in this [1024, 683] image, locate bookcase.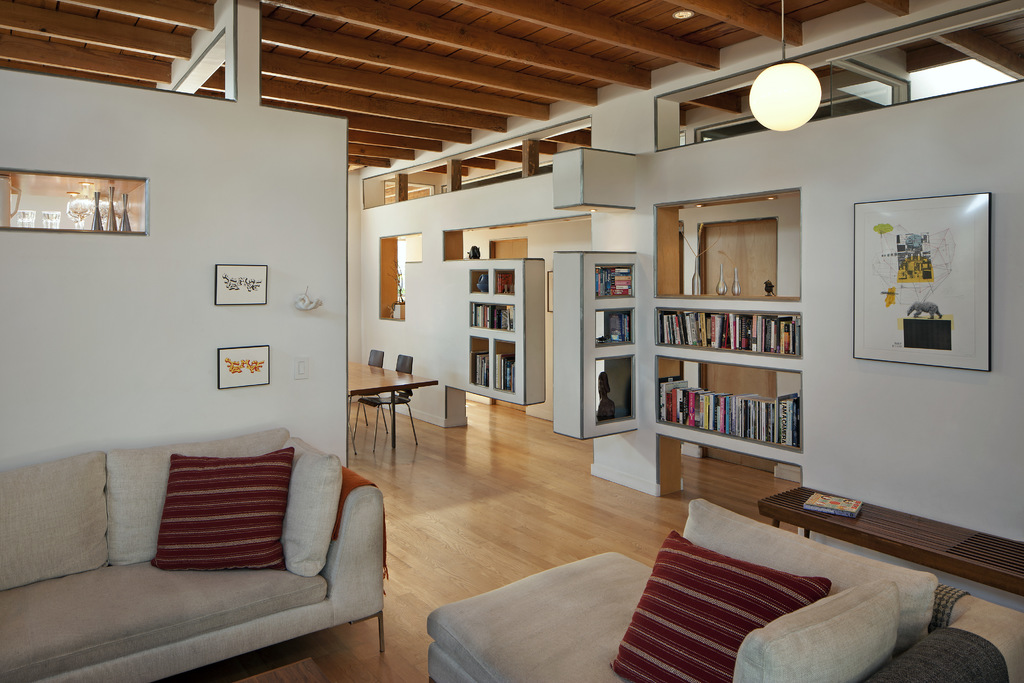
Bounding box: box(655, 357, 805, 457).
